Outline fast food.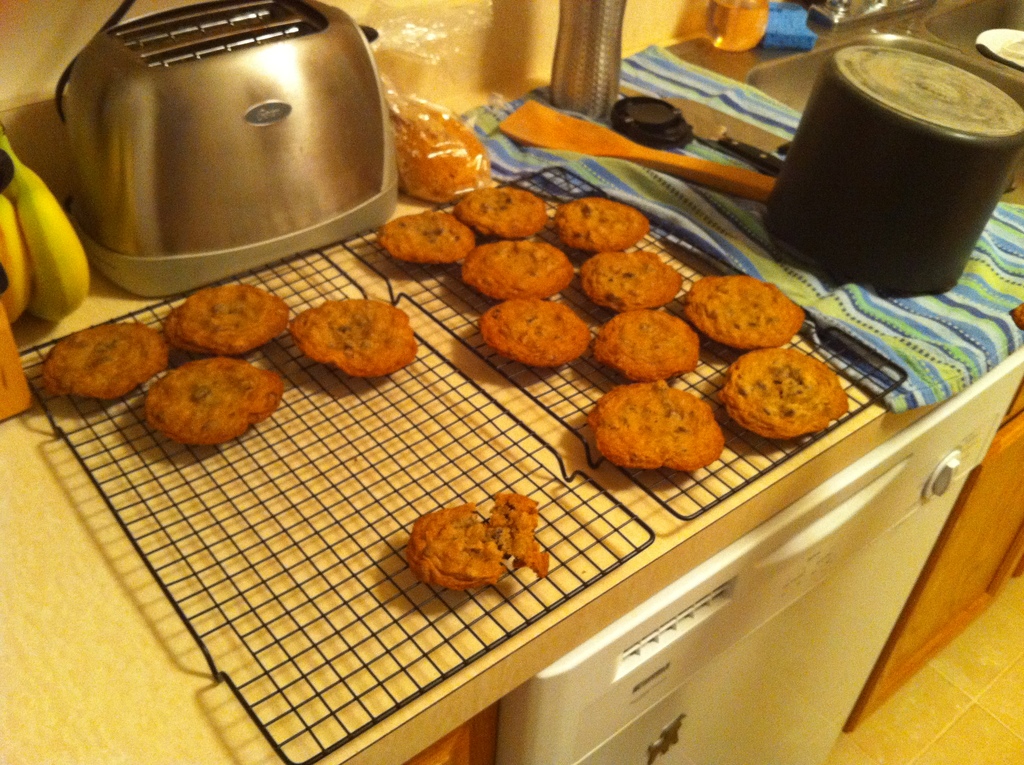
Outline: <bbox>584, 247, 690, 310</bbox>.
